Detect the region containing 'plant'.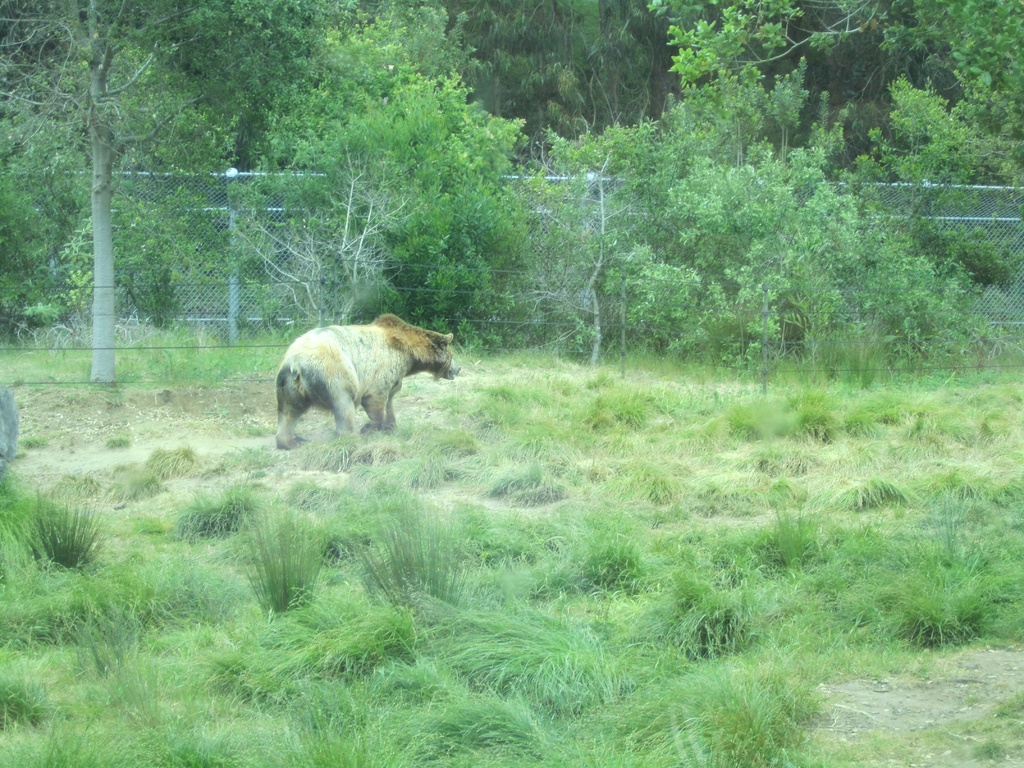
54:180:237:352.
